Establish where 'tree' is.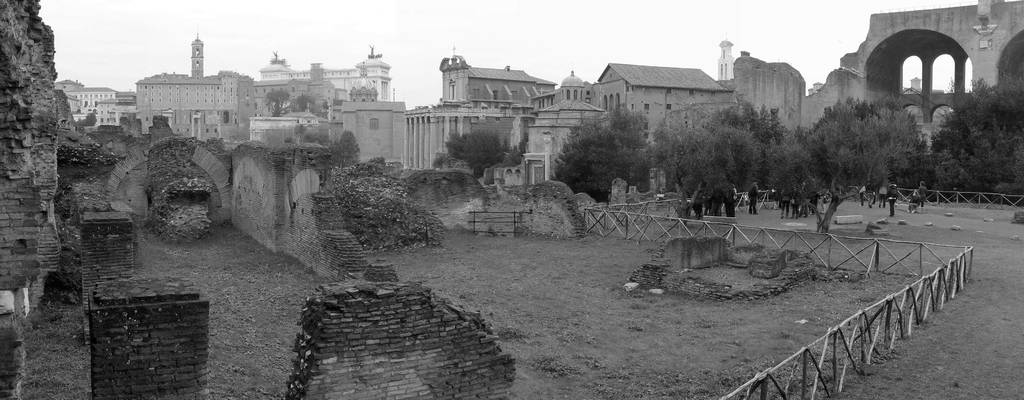
Established at box(710, 100, 781, 154).
